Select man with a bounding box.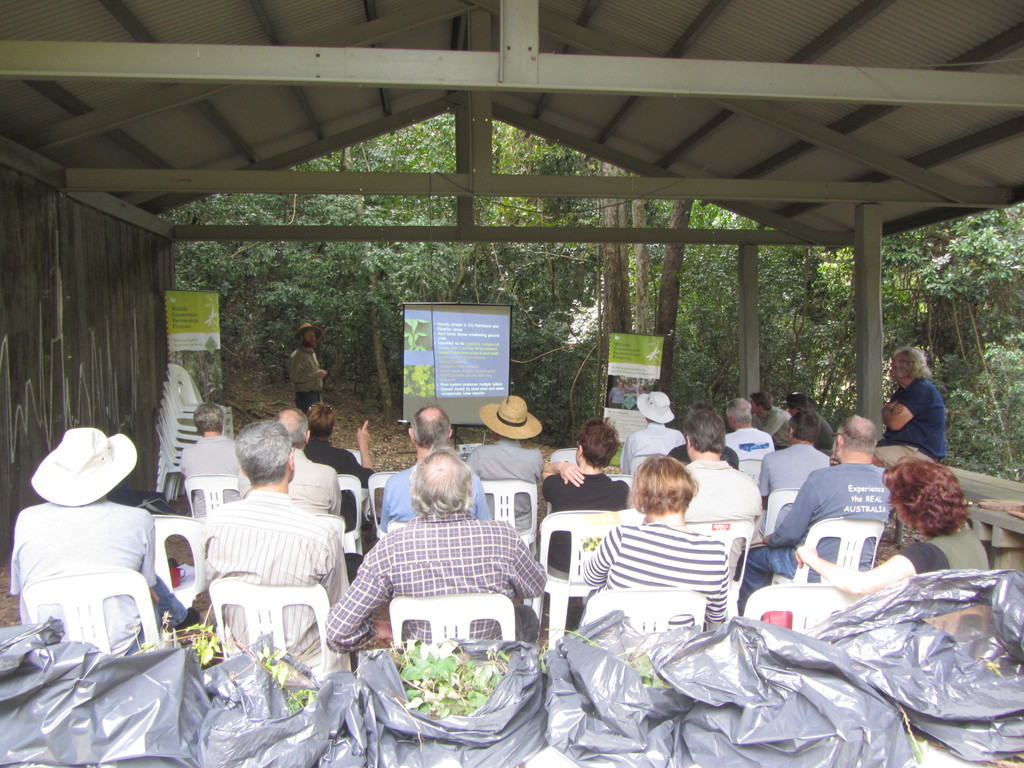
(605, 376, 625, 409).
